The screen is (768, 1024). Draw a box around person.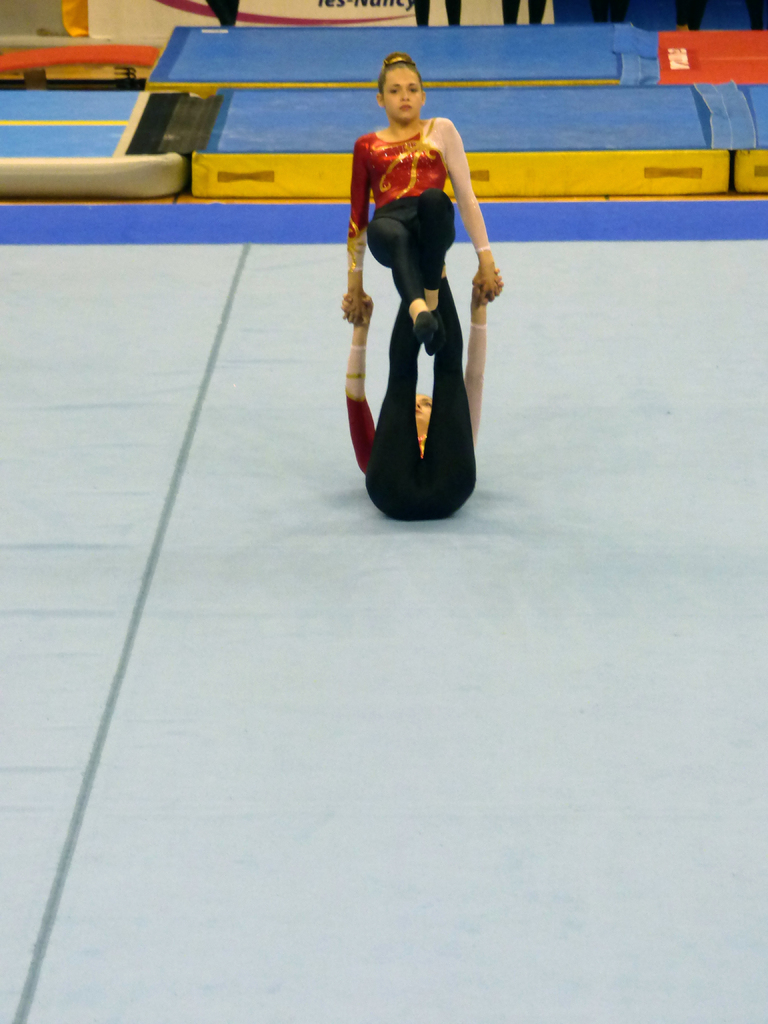
<region>205, 0, 241, 29</region>.
